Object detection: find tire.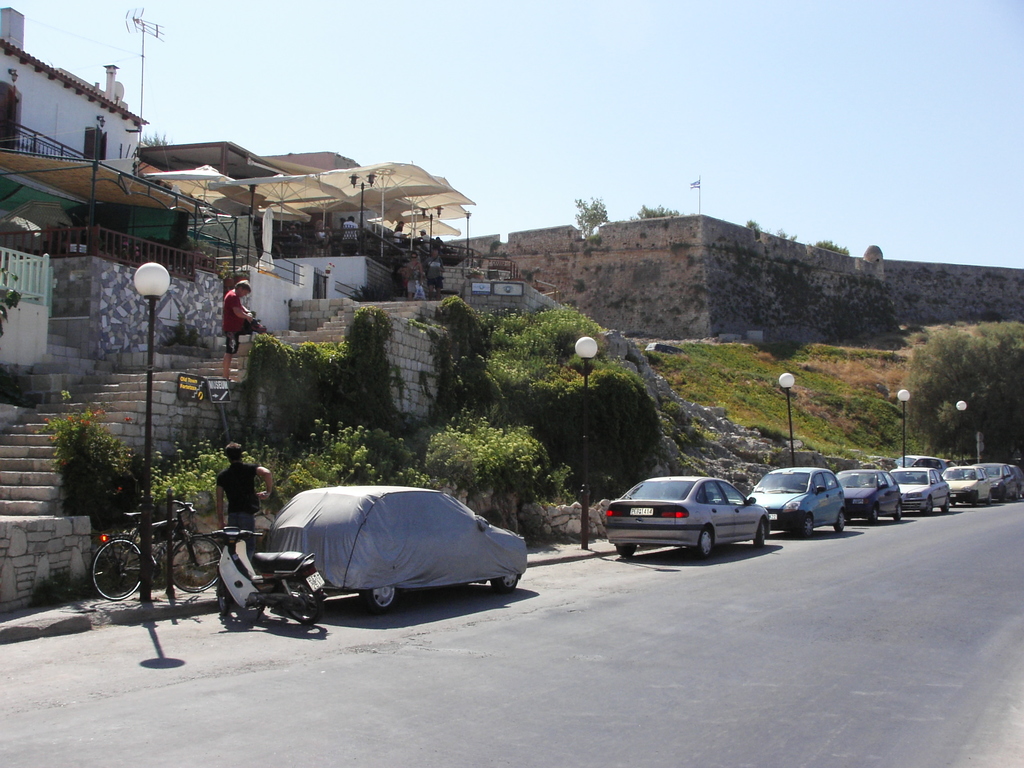
<bbox>923, 495, 933, 515</bbox>.
